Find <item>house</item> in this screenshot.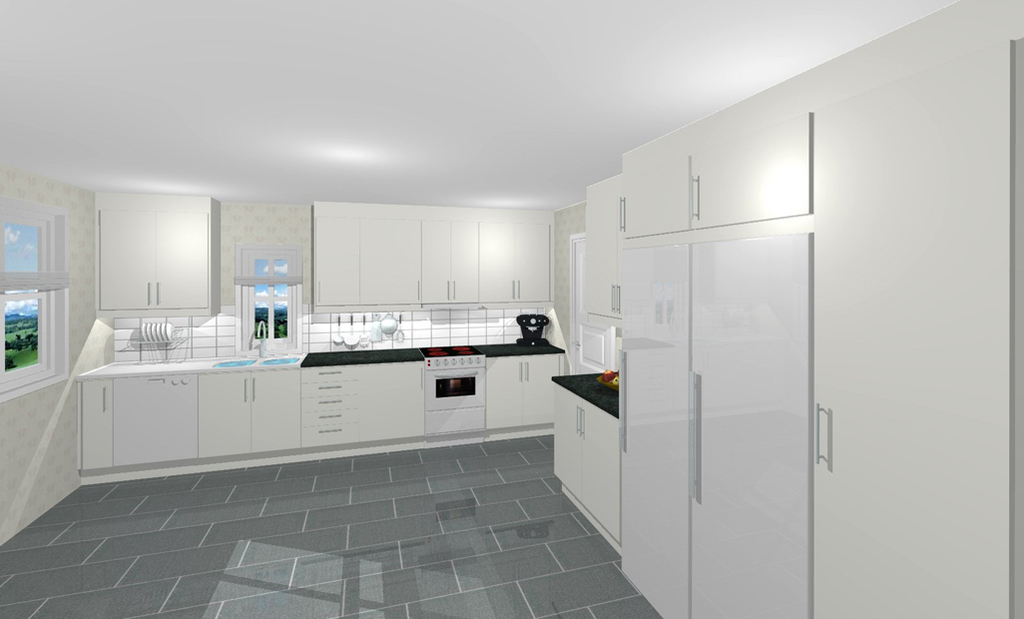
The bounding box for <item>house</item> is box(0, 14, 948, 596).
